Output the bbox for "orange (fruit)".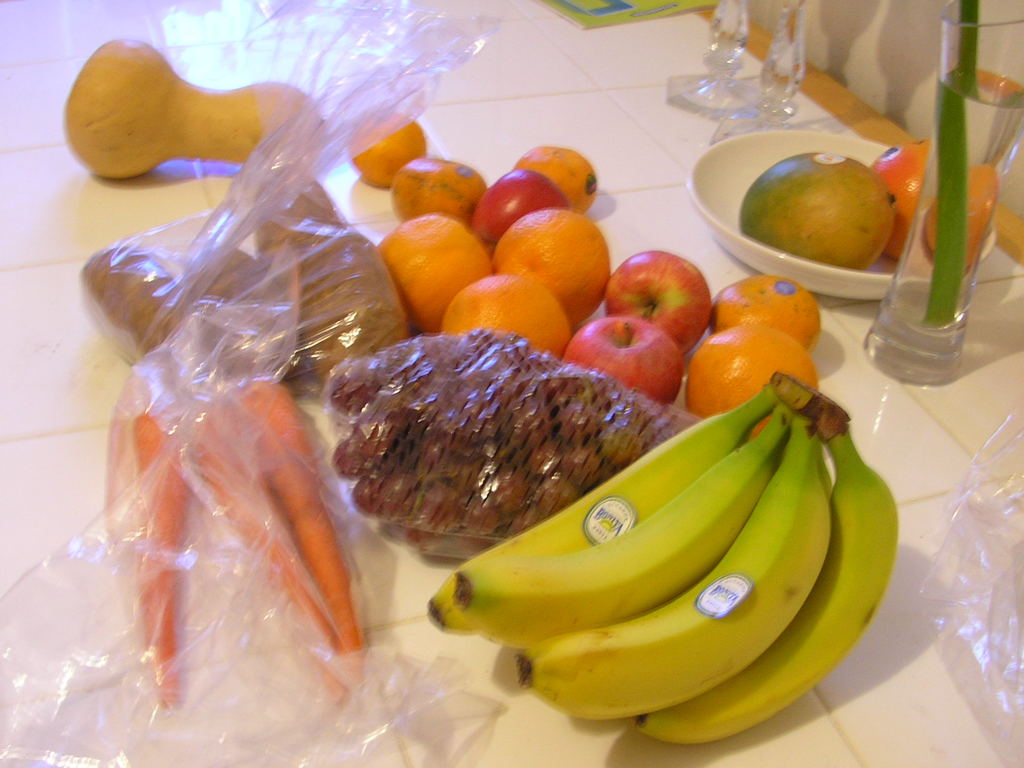
<box>686,326,821,436</box>.
